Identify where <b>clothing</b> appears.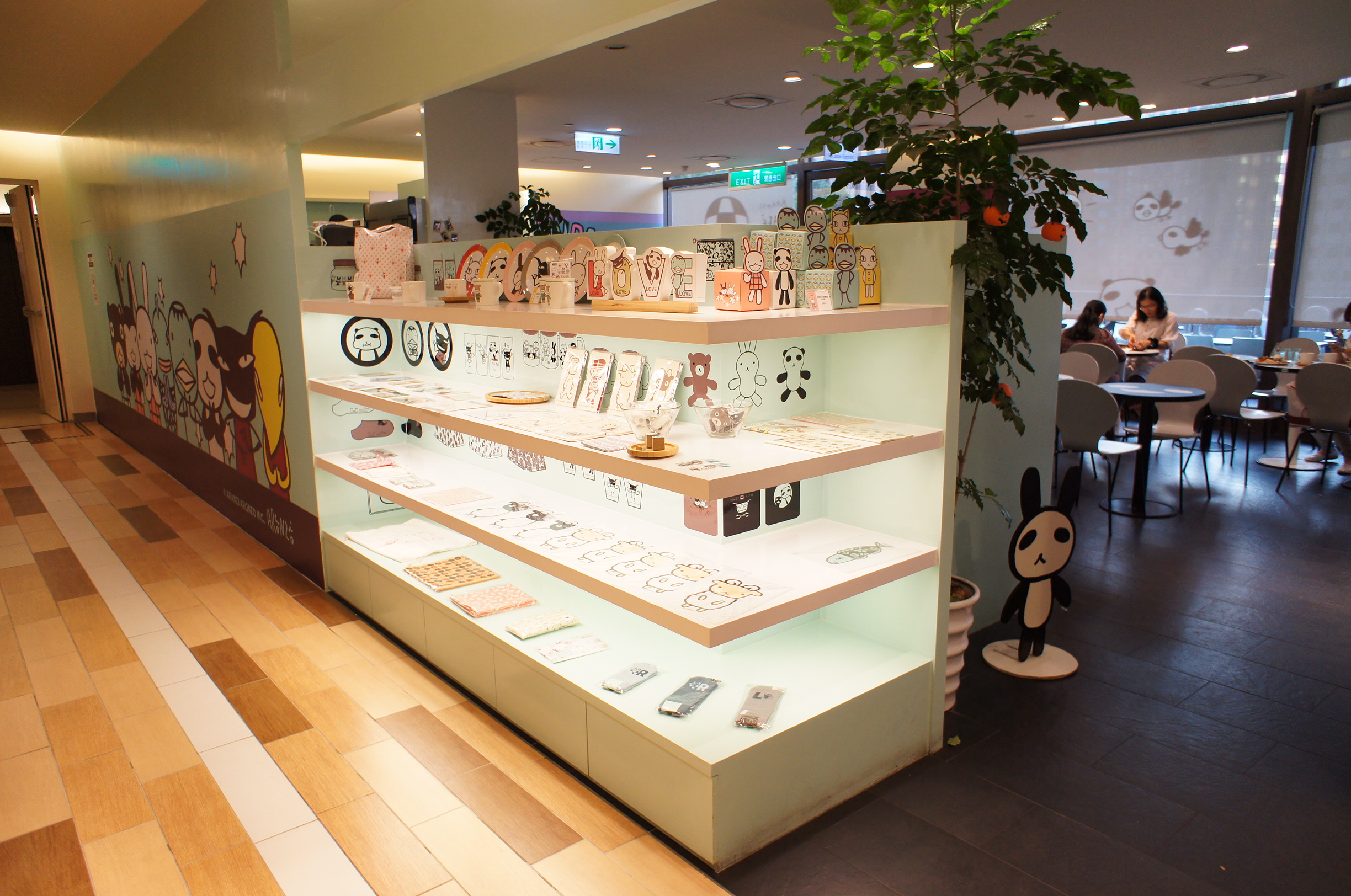
Appears at box=[476, 151, 483, 158].
